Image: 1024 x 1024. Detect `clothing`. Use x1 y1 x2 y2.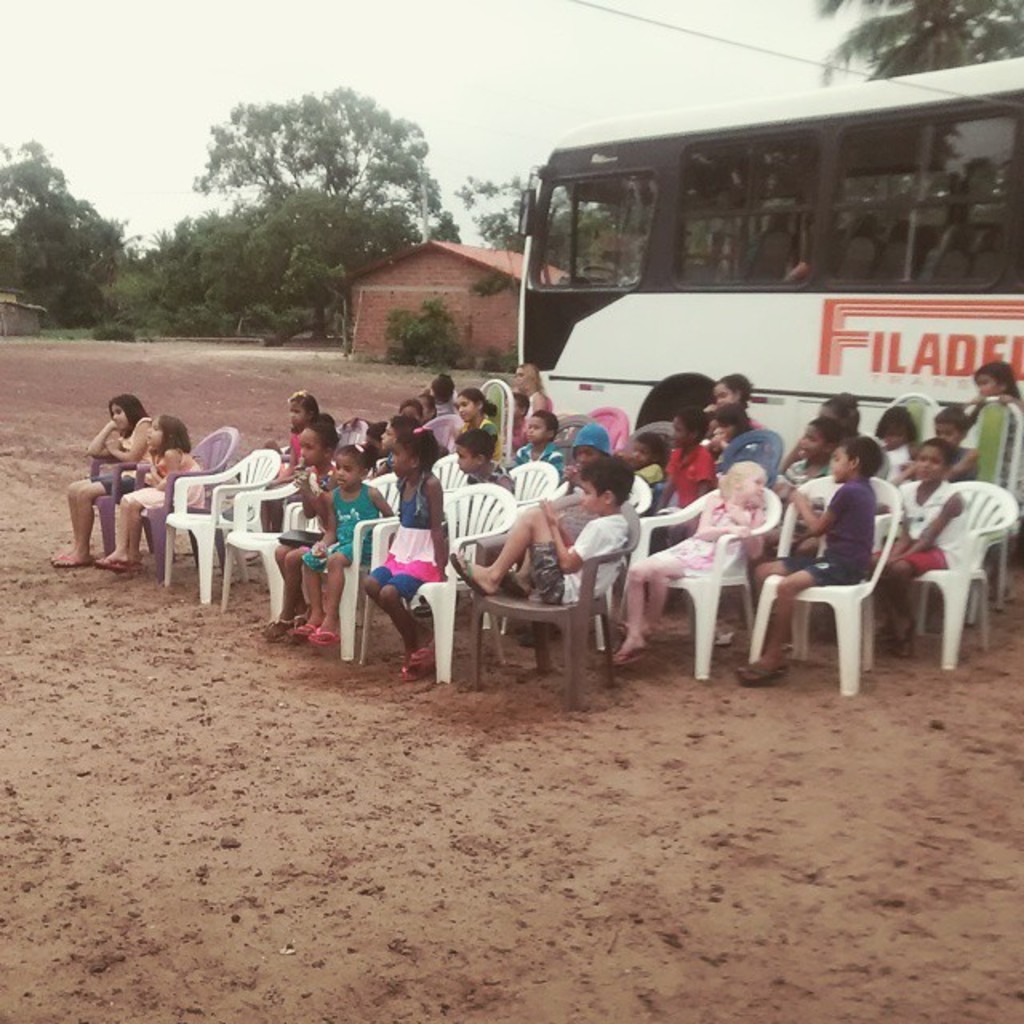
299 480 379 574.
